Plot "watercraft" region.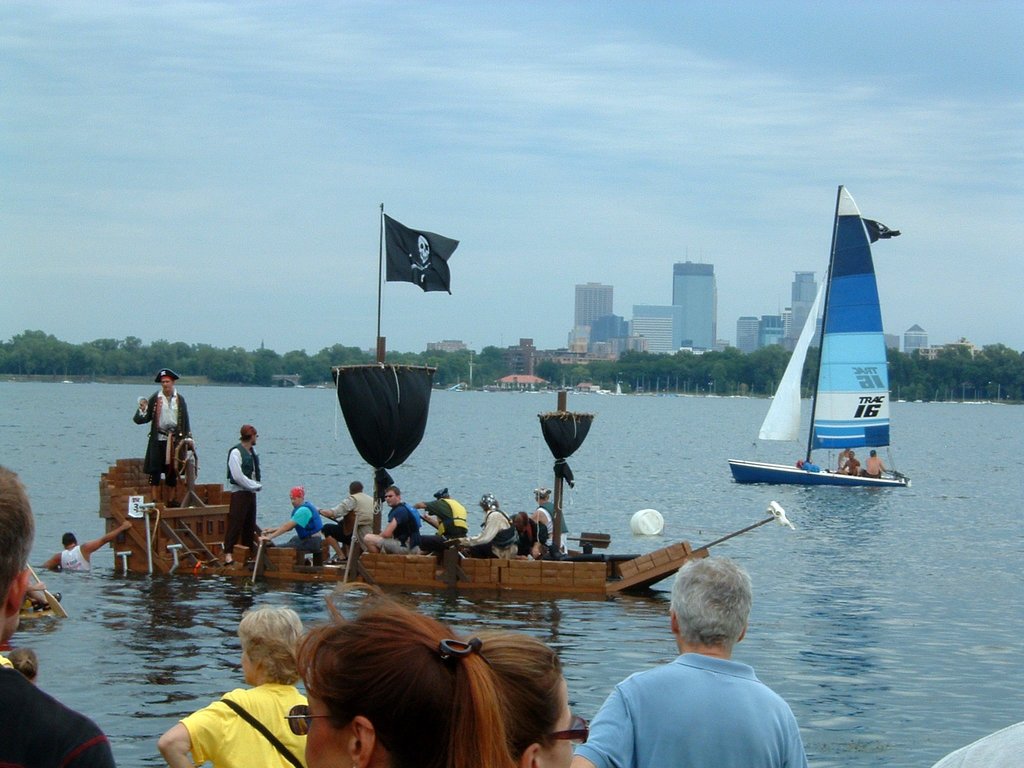
Plotted at bbox=[736, 182, 911, 511].
